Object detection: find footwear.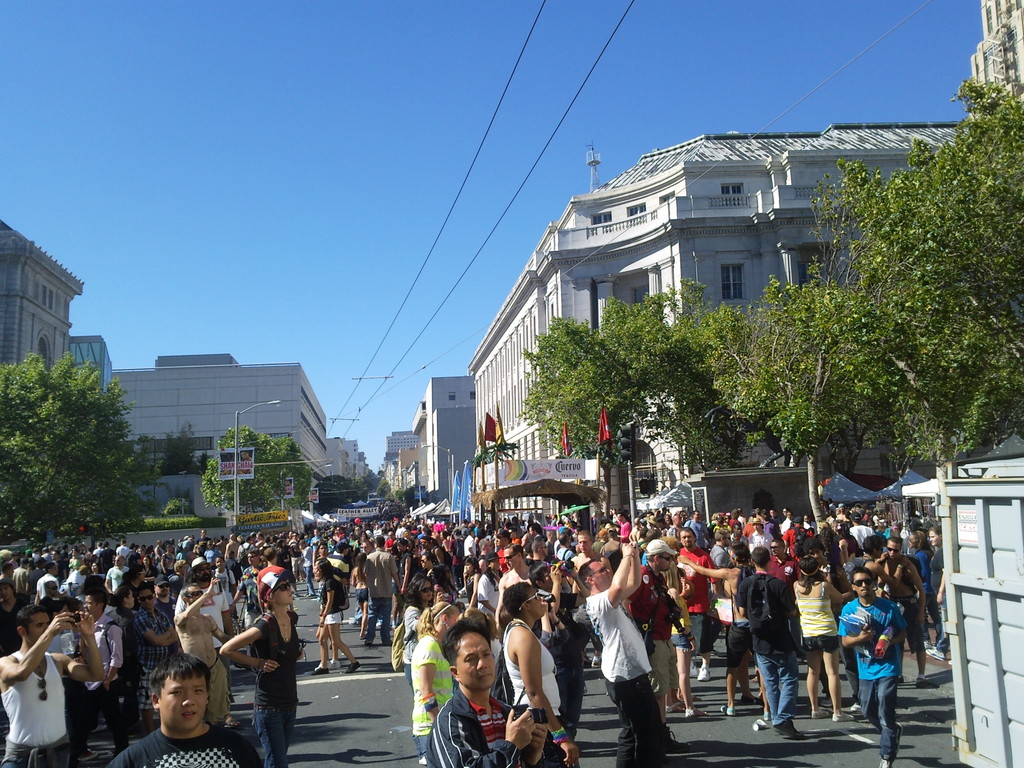
679/705/707/717.
